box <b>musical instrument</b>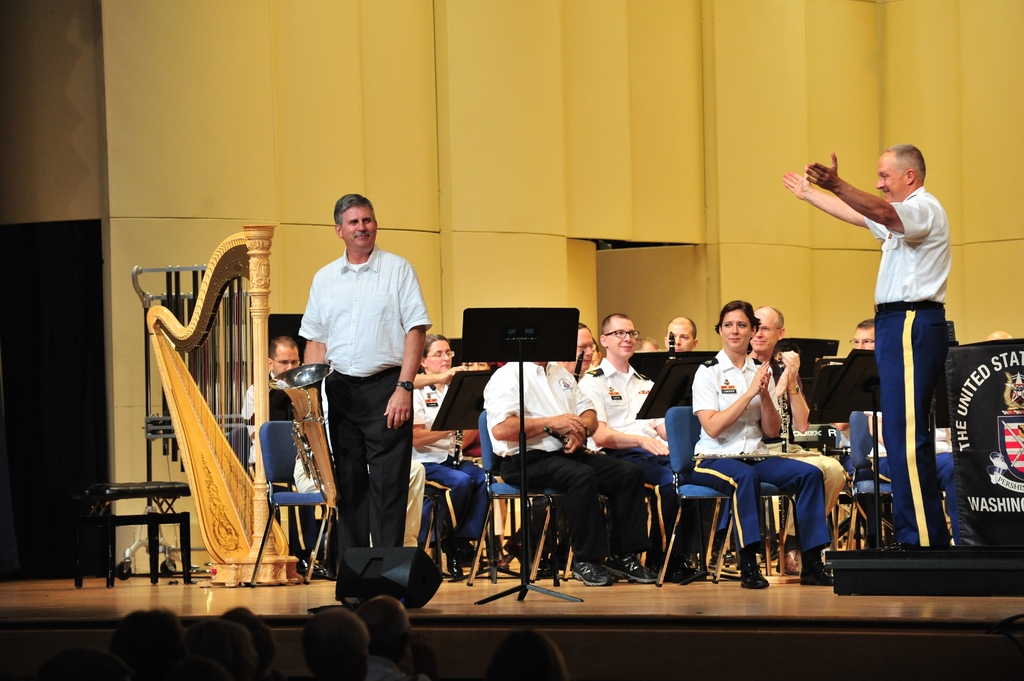
{"left": 775, "top": 351, "right": 791, "bottom": 461}
